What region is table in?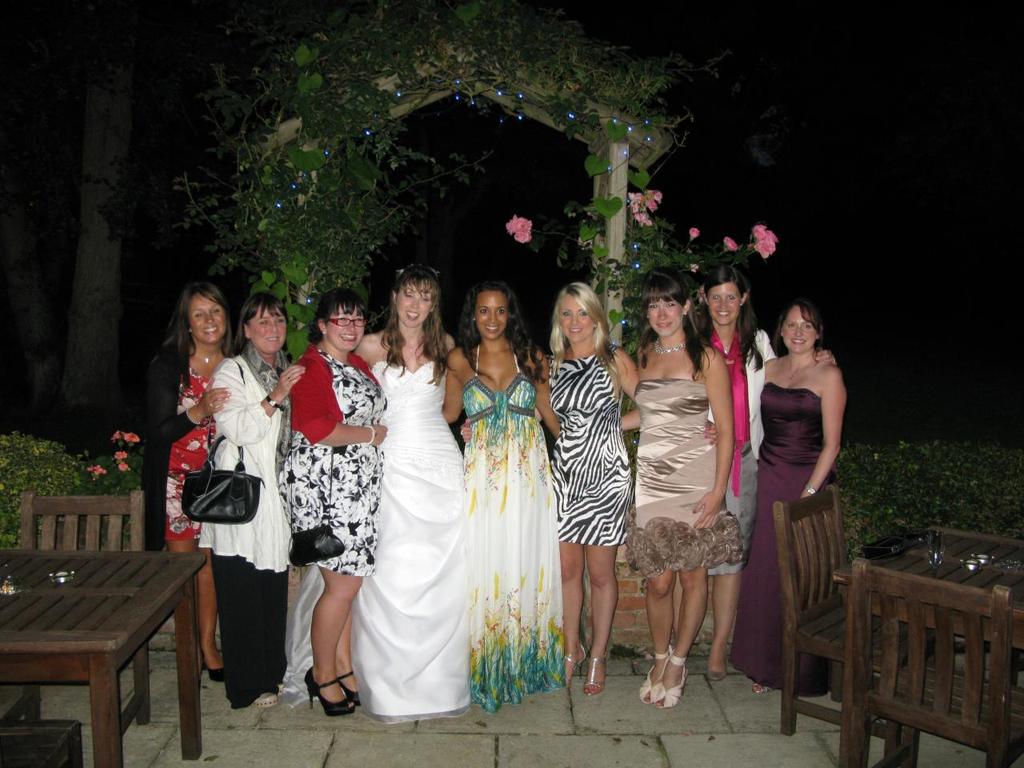
region(0, 547, 210, 767).
